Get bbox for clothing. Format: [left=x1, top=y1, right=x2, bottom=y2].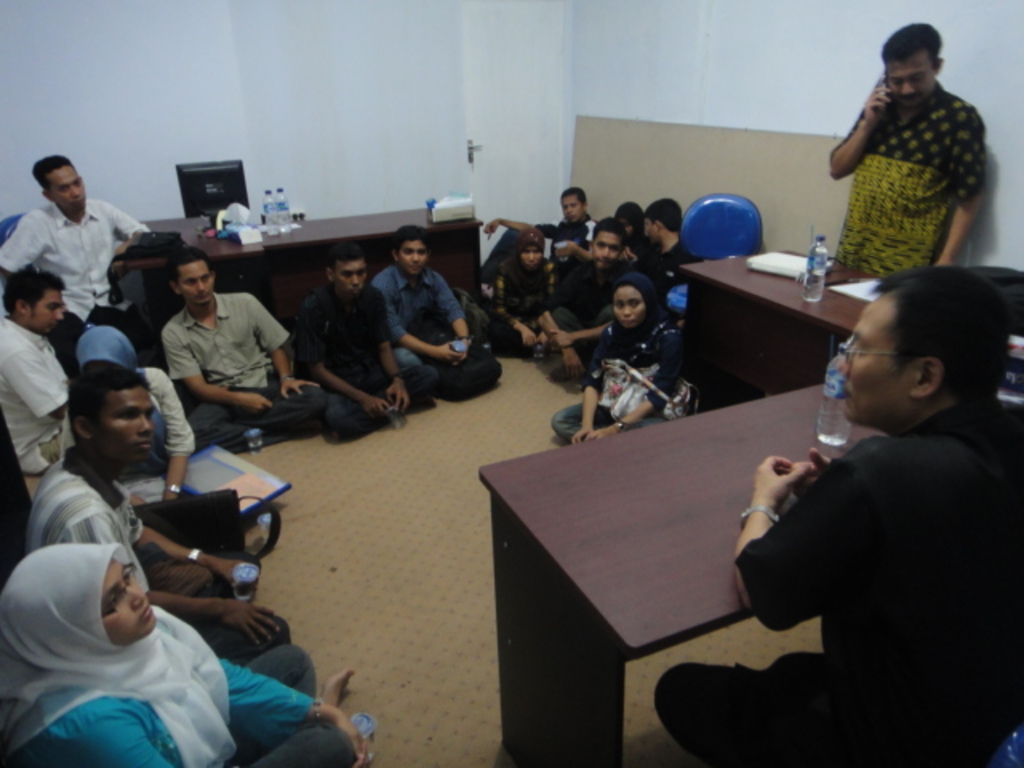
[left=0, top=315, right=69, bottom=488].
